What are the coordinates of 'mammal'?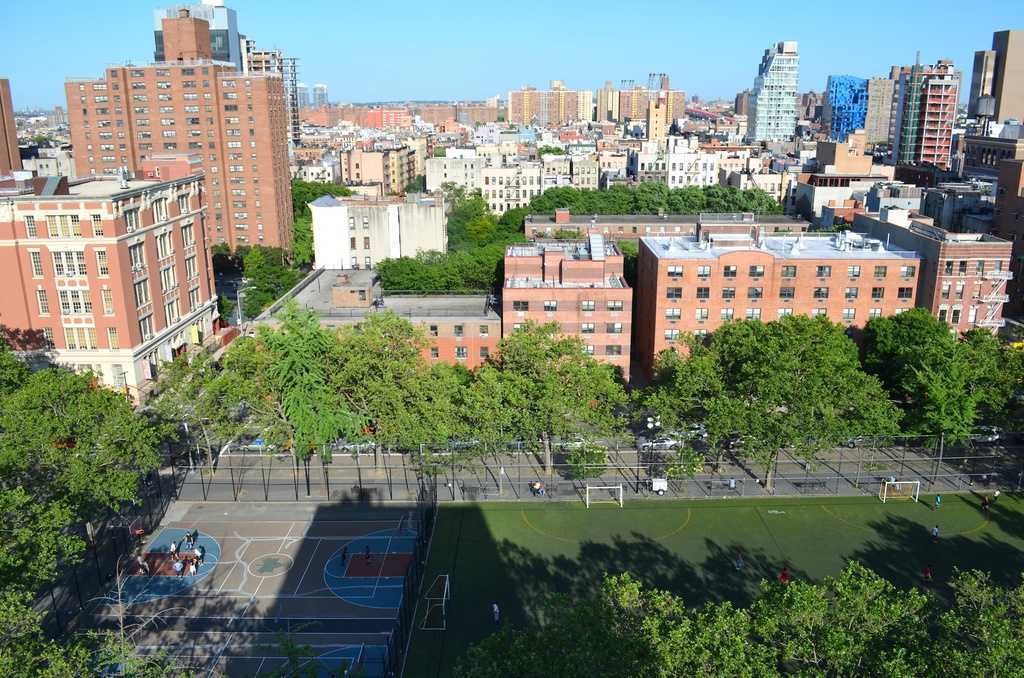
[993,488,1000,503].
